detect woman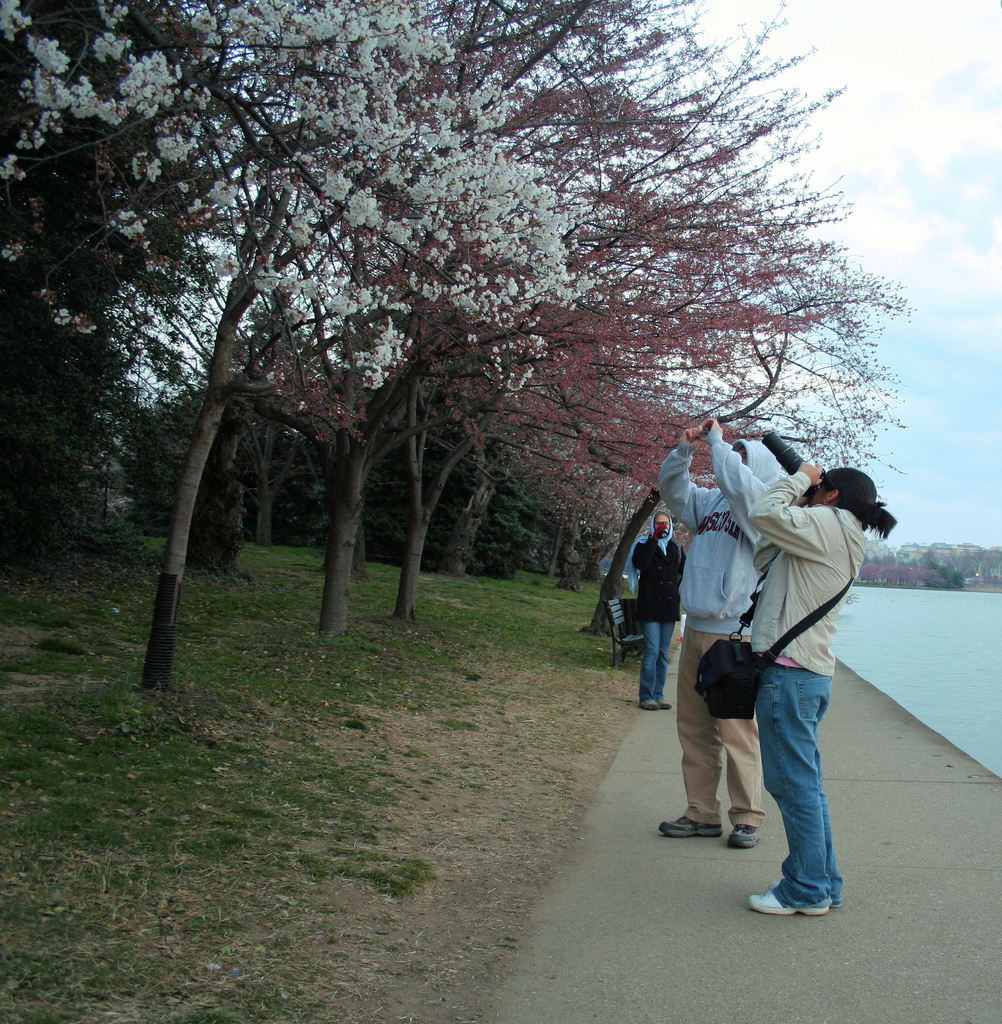
rect(743, 454, 903, 915)
